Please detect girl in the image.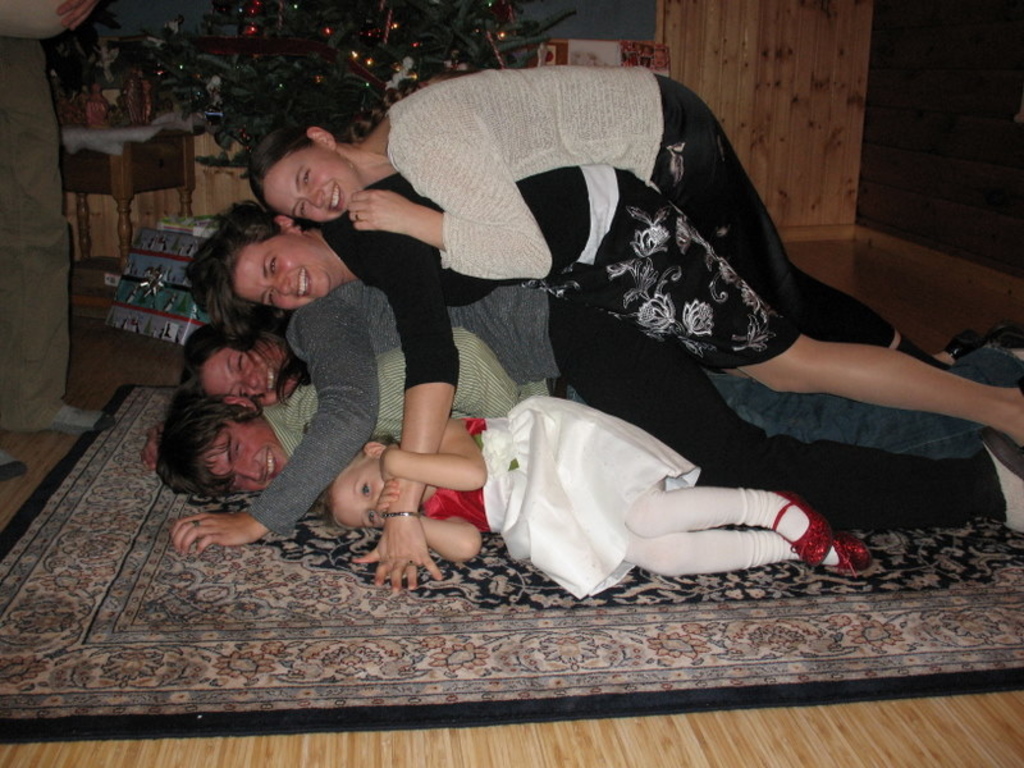
324 396 870 602.
